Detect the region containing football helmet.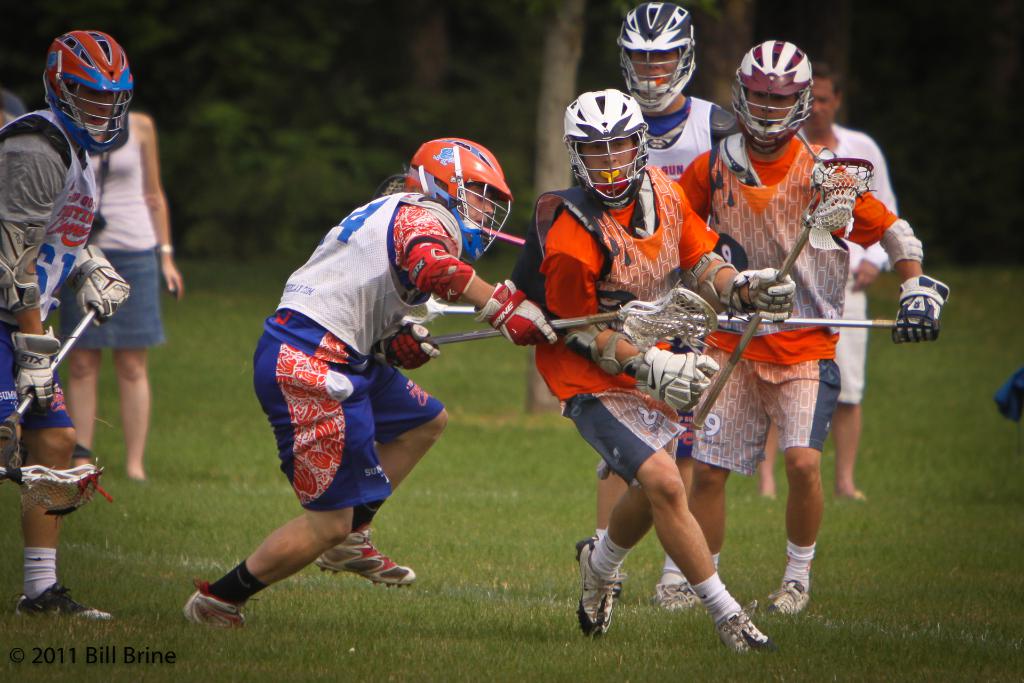
pyautogui.locateOnScreen(729, 40, 814, 152).
